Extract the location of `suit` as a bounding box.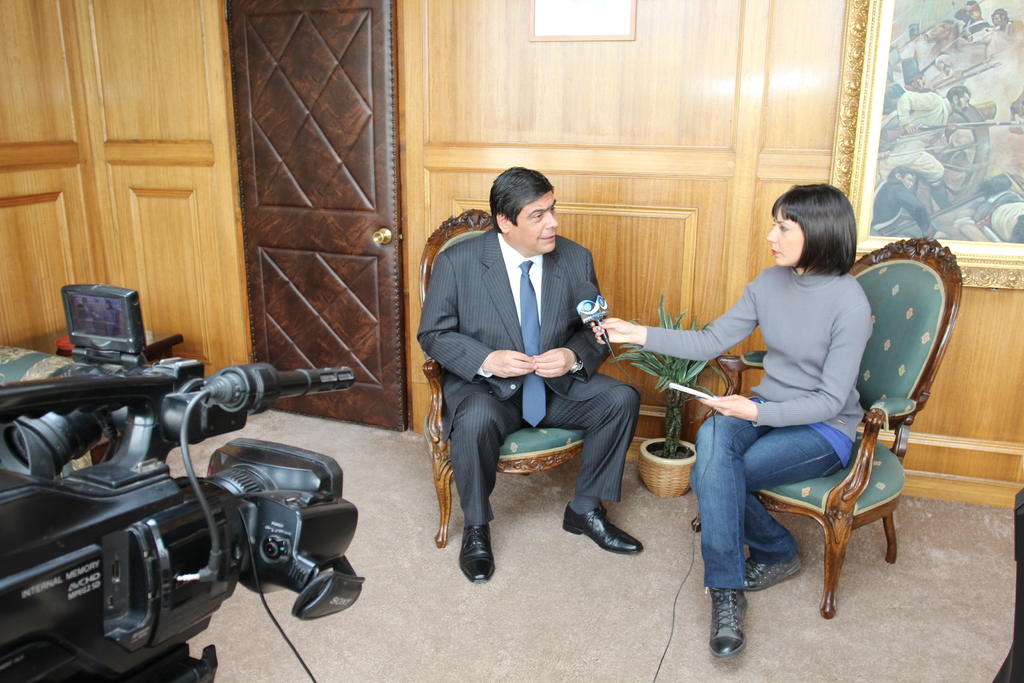
bbox=[438, 187, 644, 572].
